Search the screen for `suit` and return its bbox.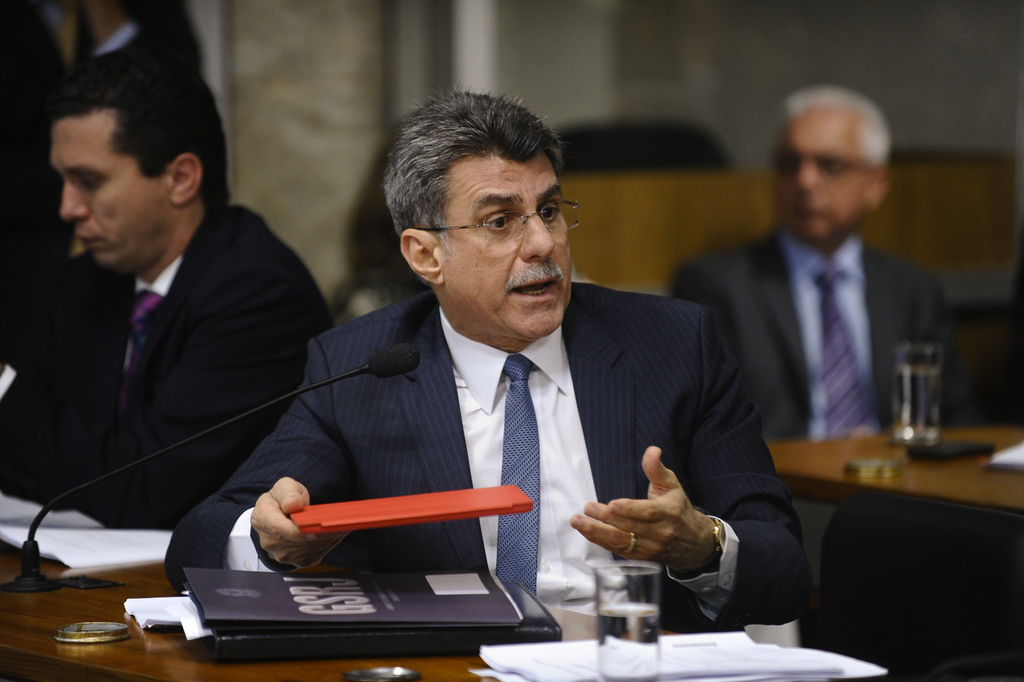
Found: Rect(163, 277, 811, 633).
